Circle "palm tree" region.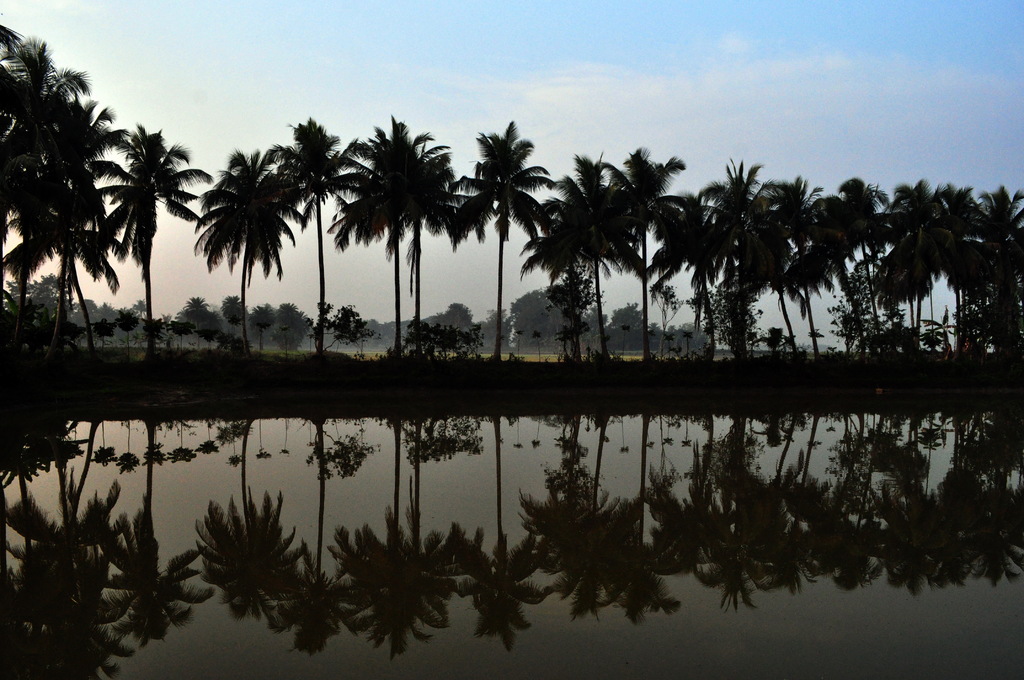
Region: bbox=[109, 113, 189, 335].
